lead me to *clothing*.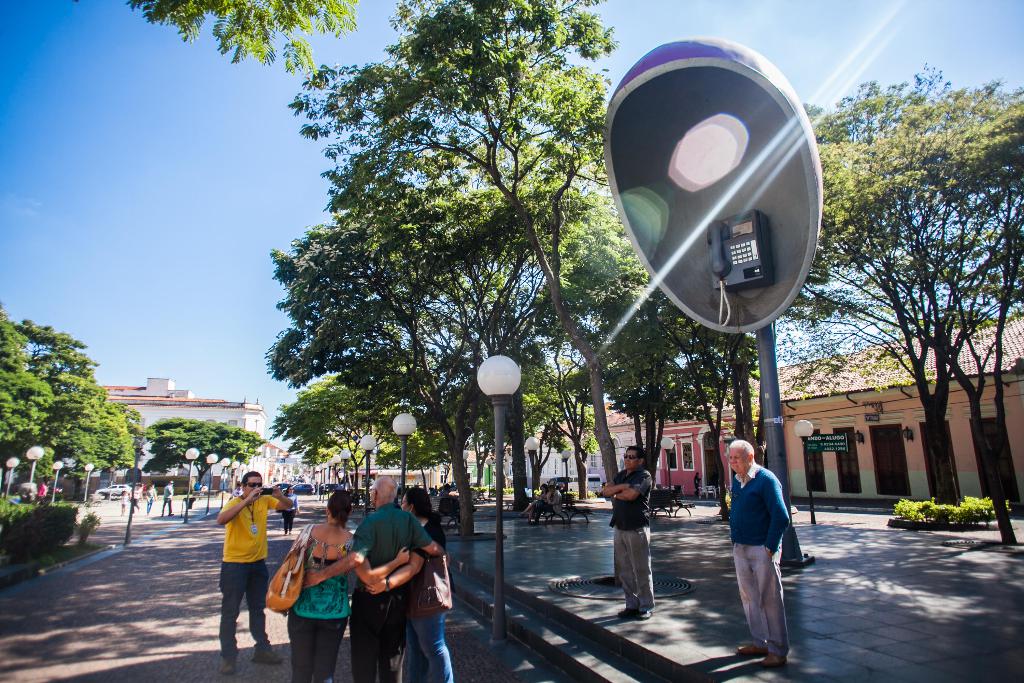
Lead to Rect(695, 475, 700, 495).
